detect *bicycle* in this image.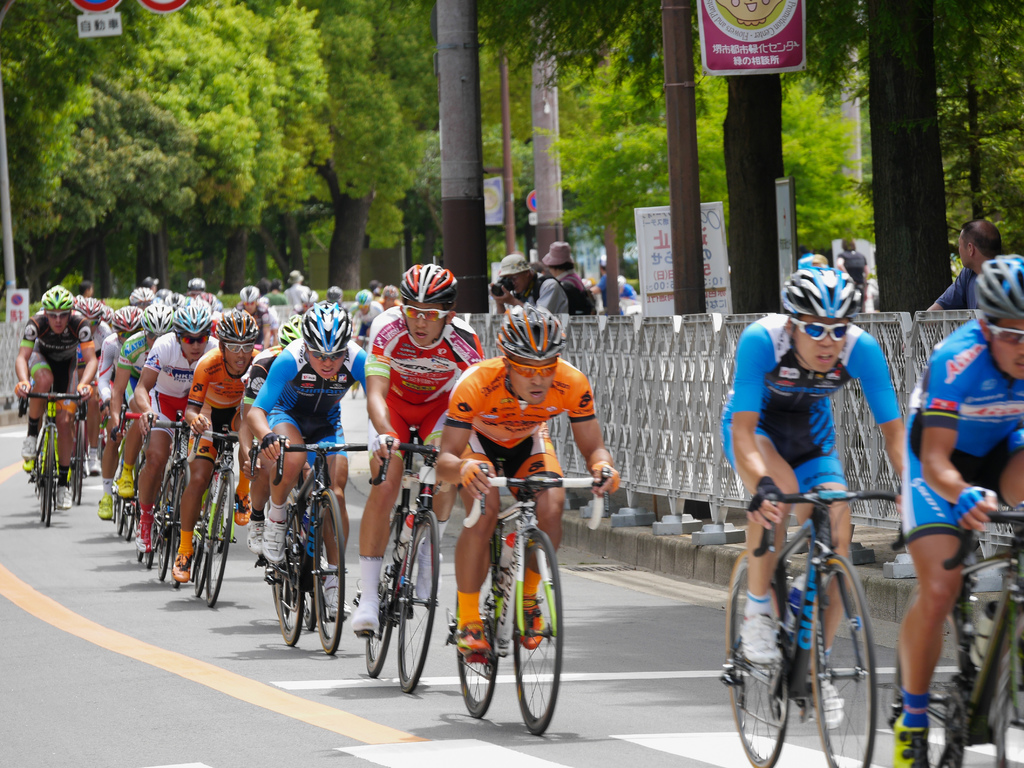
Detection: 189,420,254,610.
